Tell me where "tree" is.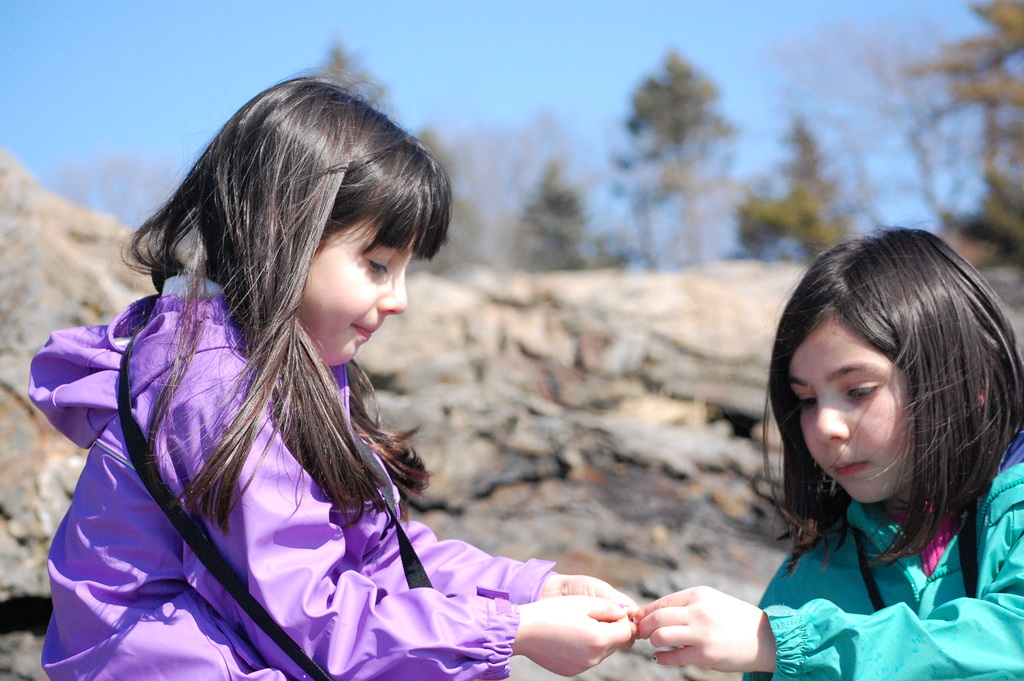
"tree" is at 904 0 1023 271.
